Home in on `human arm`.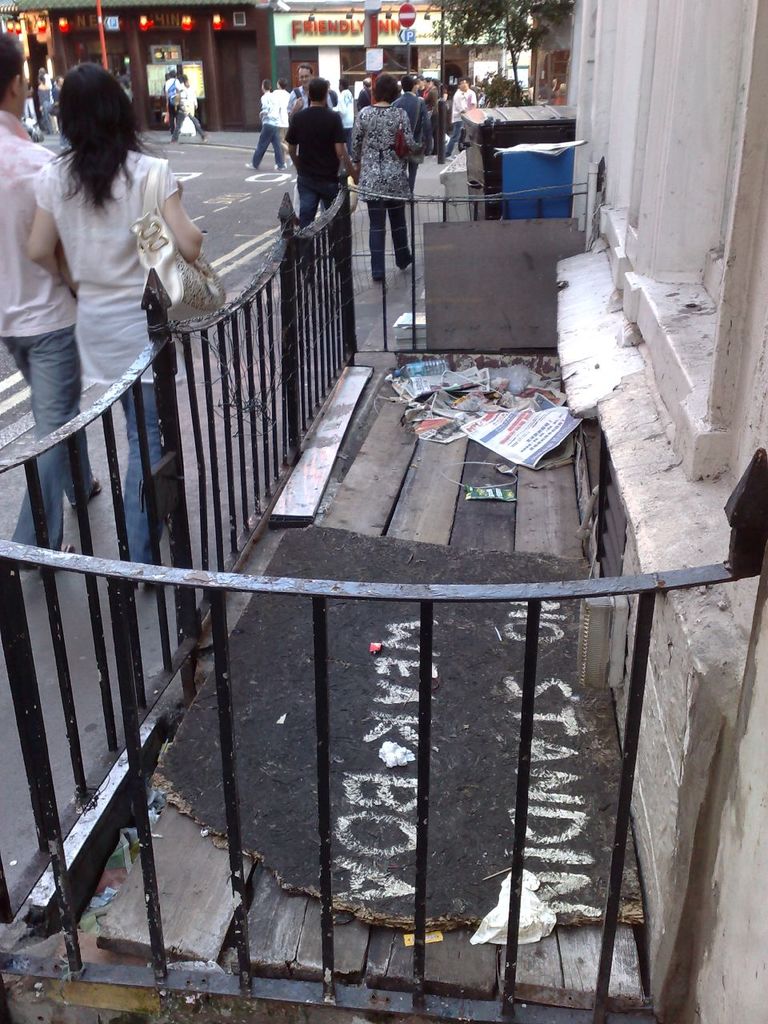
Homed in at [x1=329, y1=108, x2=352, y2=177].
